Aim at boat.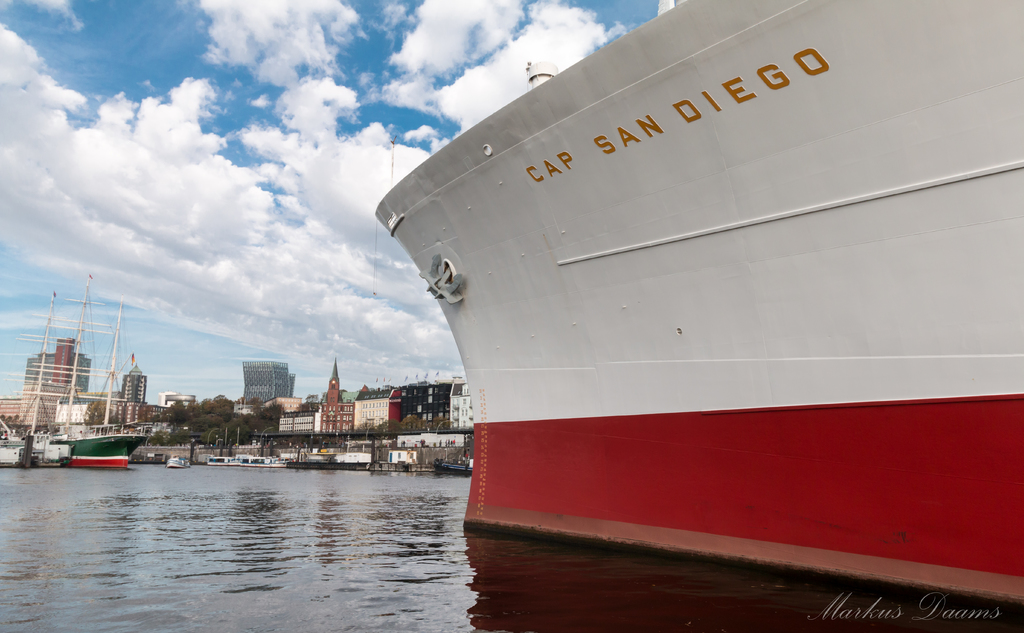
Aimed at x1=241 y1=458 x2=289 y2=471.
